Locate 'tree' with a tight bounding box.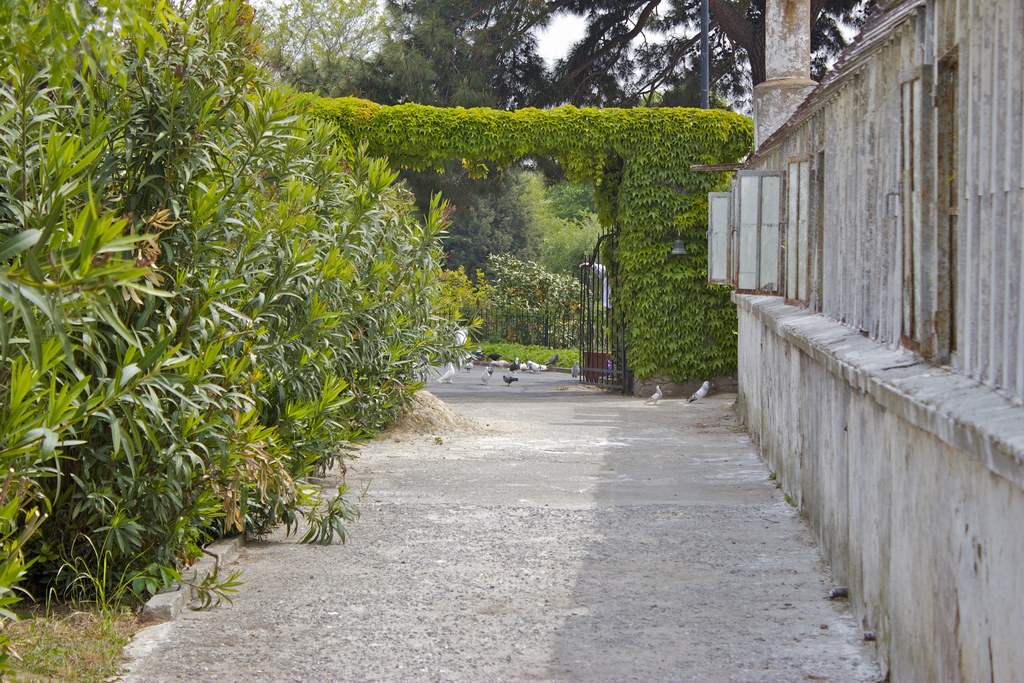
detection(278, 0, 901, 108).
